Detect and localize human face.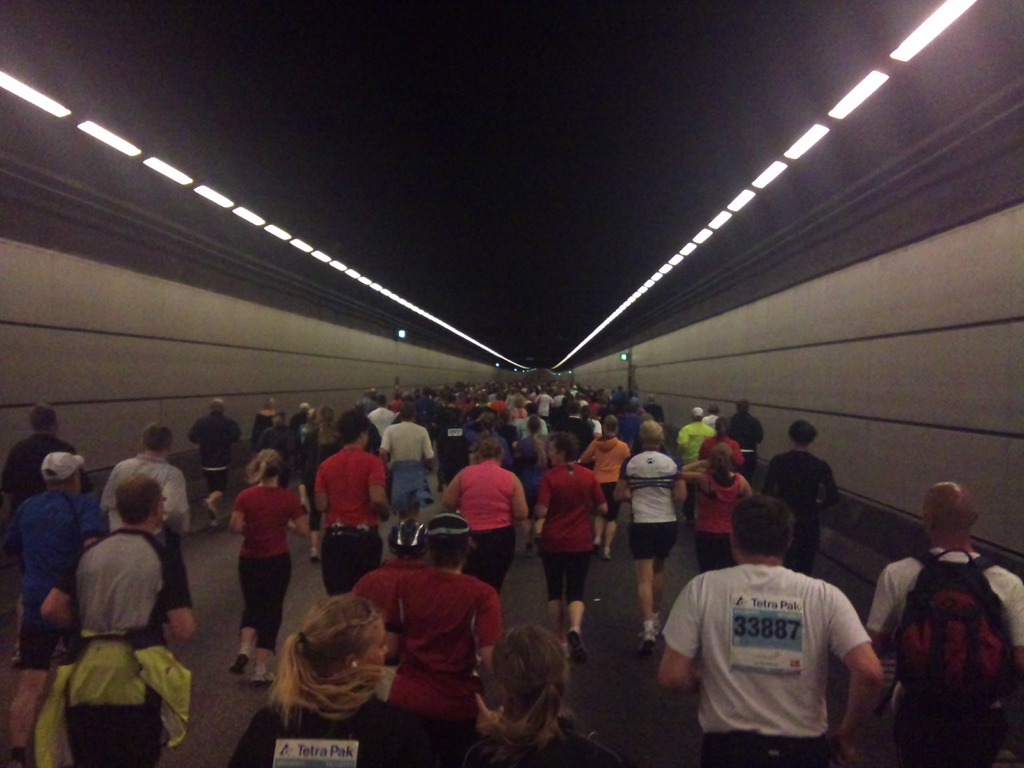
Localized at bbox=(547, 442, 561, 467).
